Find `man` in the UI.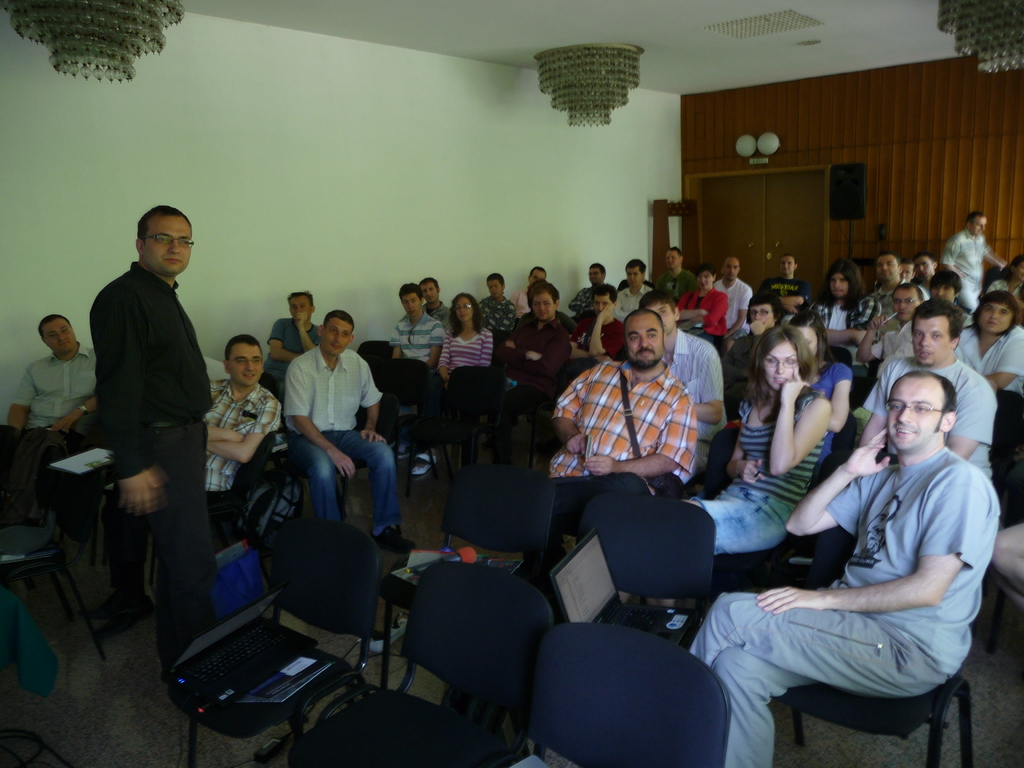
UI element at 566:285:622:360.
